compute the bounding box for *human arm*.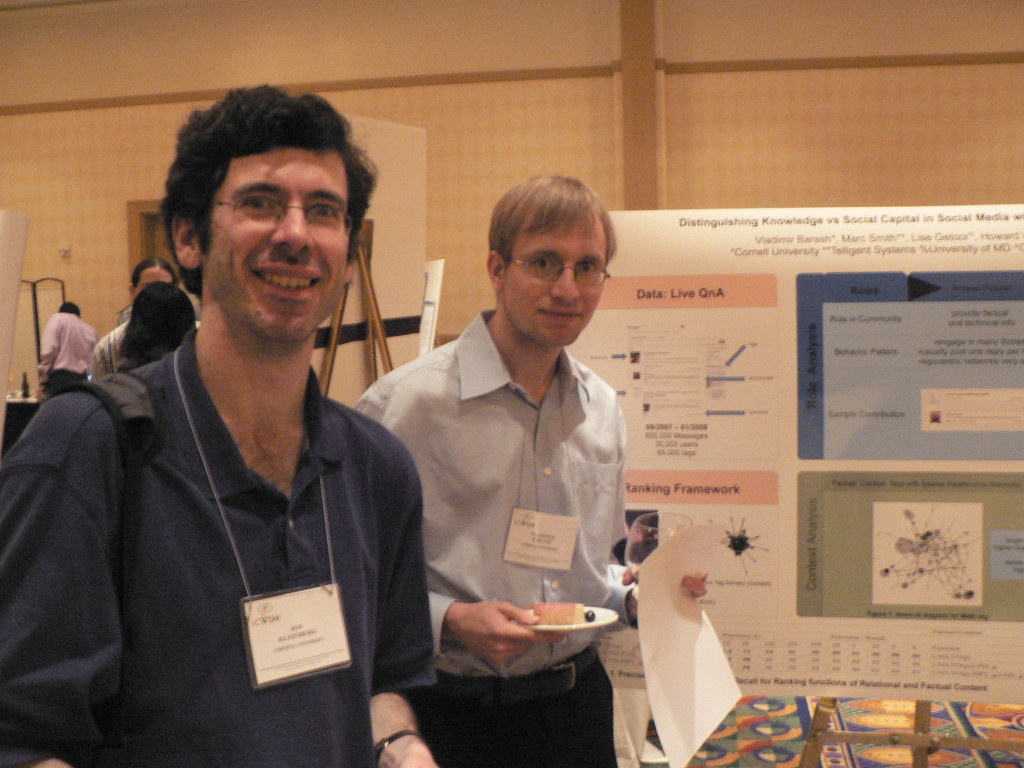
1,392,133,767.
